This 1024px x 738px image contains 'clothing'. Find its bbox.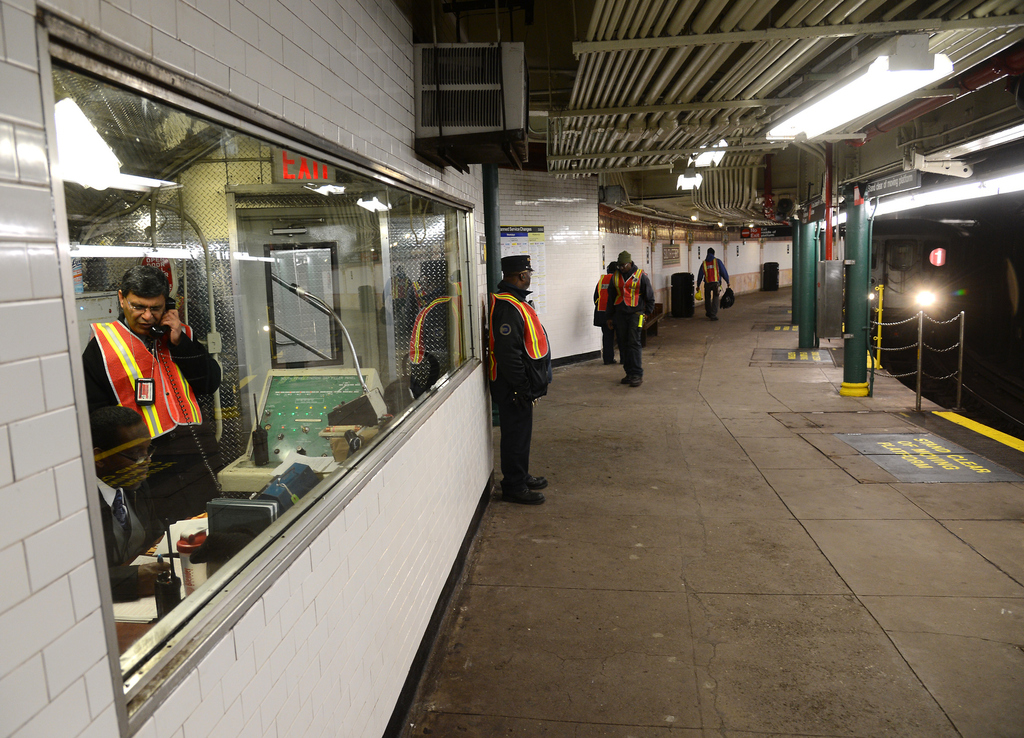
x1=588 y1=268 x2=619 y2=324.
